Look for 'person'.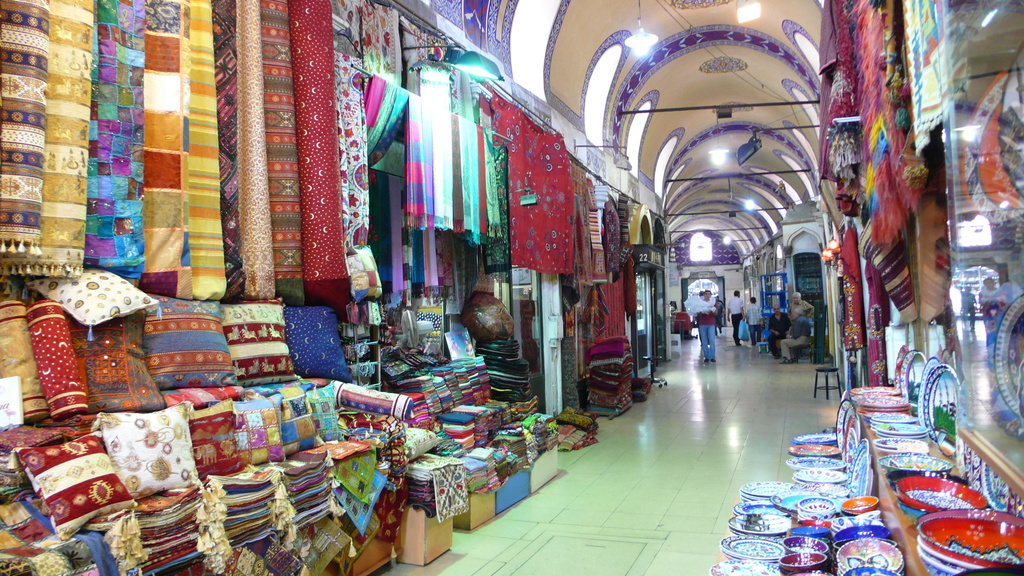
Found: {"x1": 781, "y1": 305, "x2": 811, "y2": 361}.
